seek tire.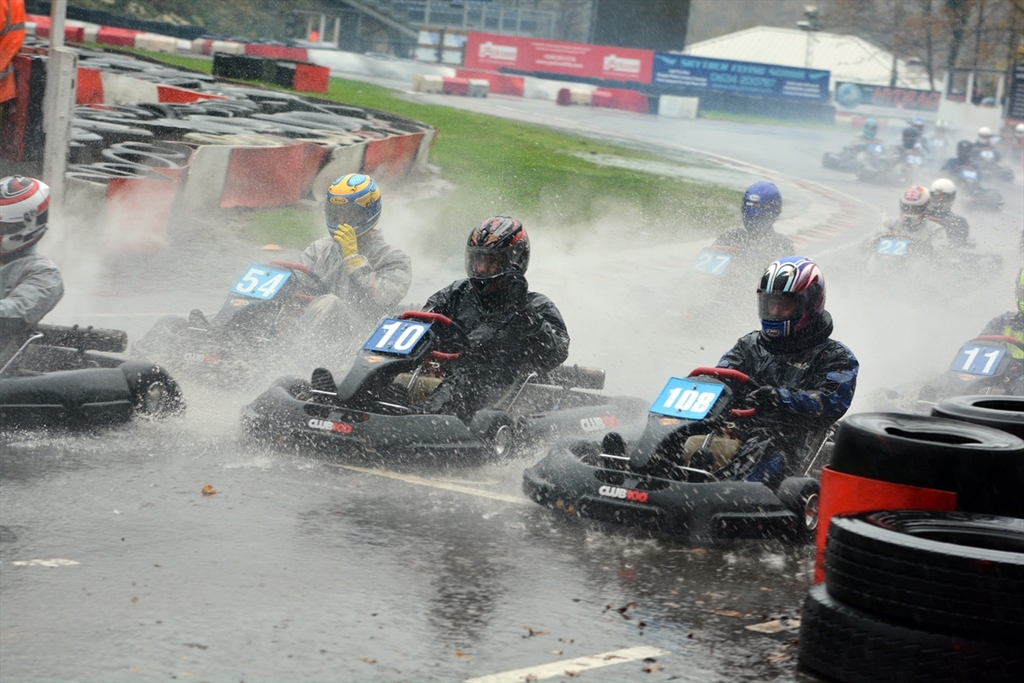
l=791, t=582, r=1023, b=682.
